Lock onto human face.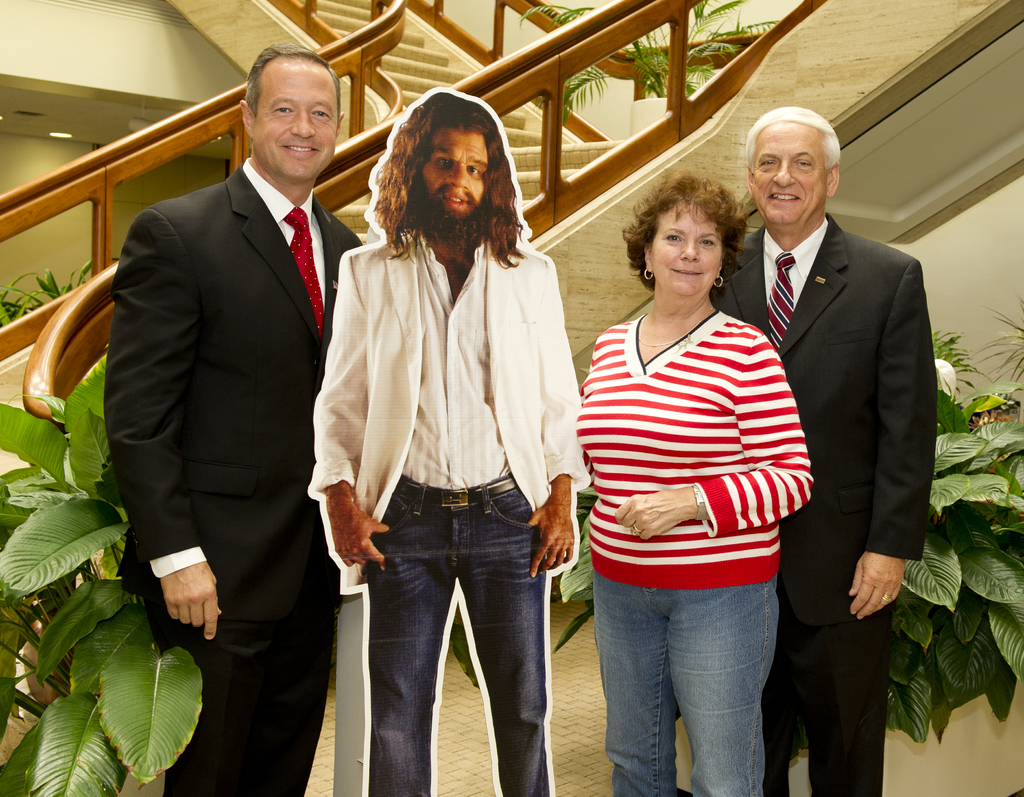
Locked: {"left": 250, "top": 61, "right": 340, "bottom": 187}.
